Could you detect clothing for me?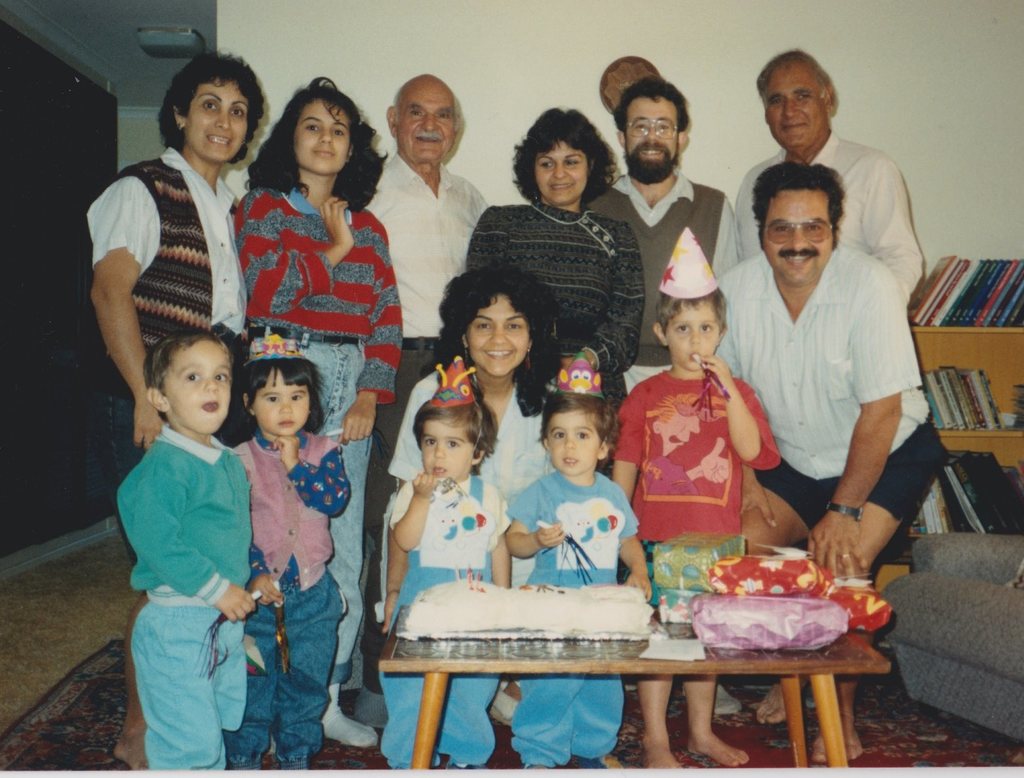
Detection result: 722/240/942/524.
